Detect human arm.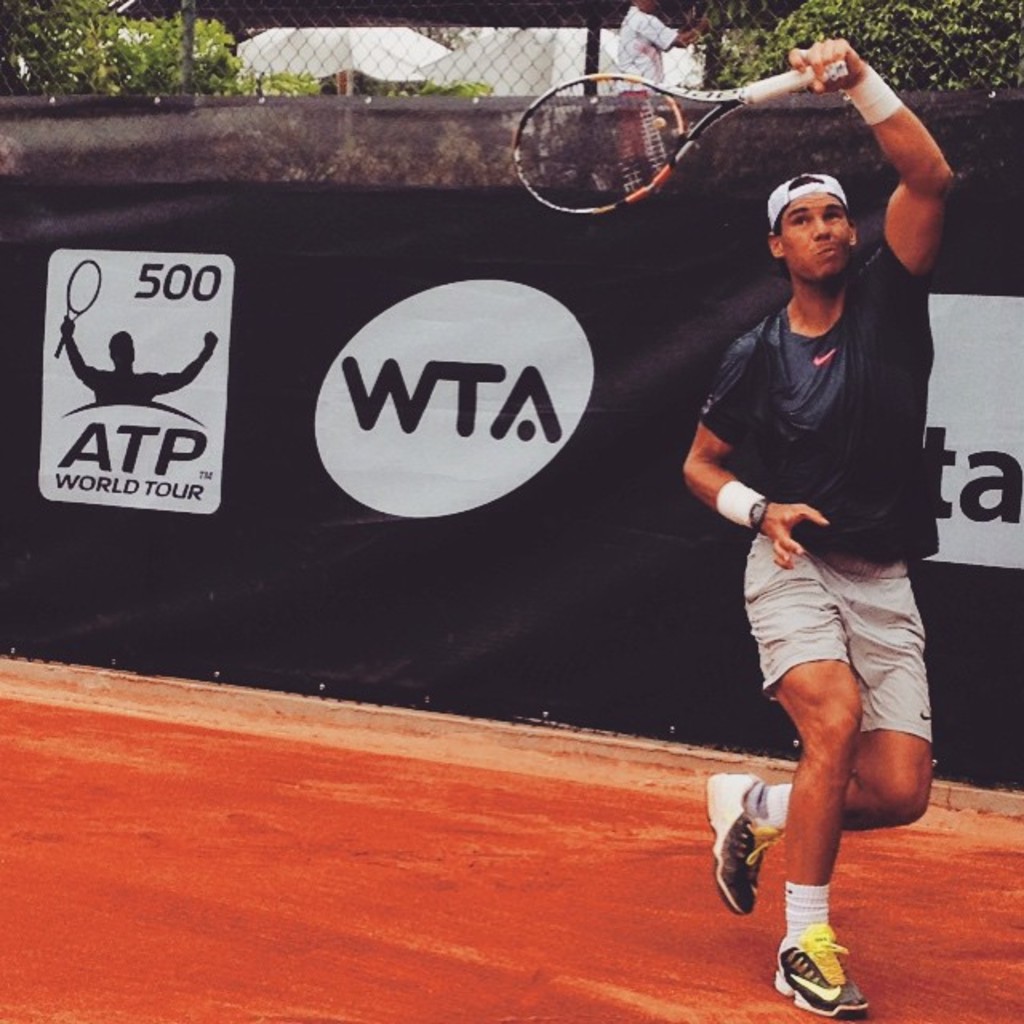
Detected at region(875, 58, 976, 267).
